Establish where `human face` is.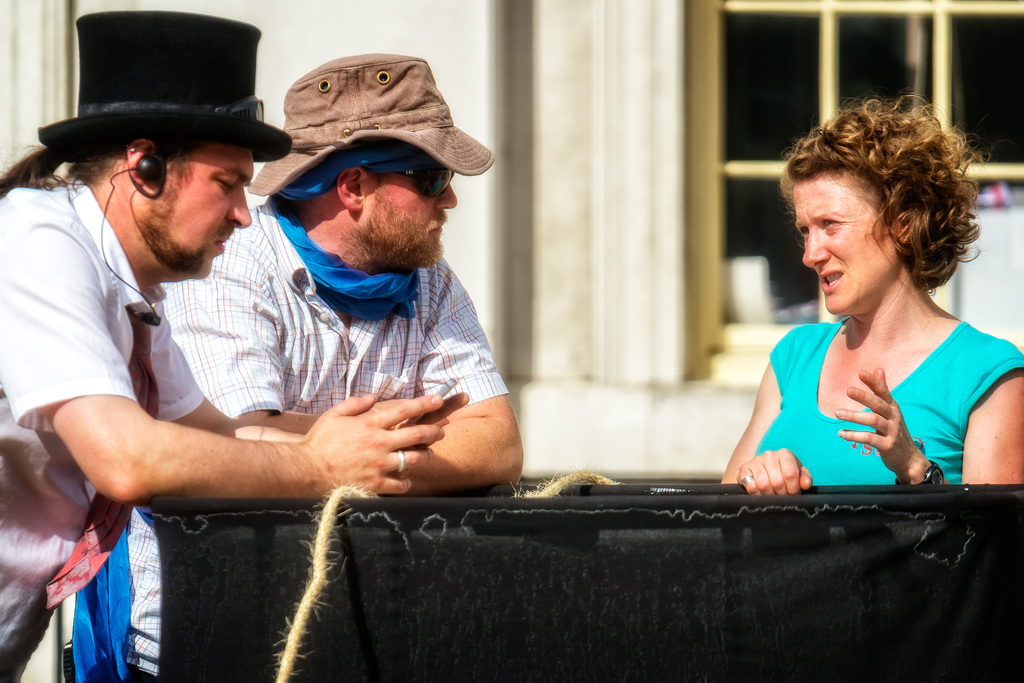
Established at [x1=162, y1=147, x2=253, y2=280].
